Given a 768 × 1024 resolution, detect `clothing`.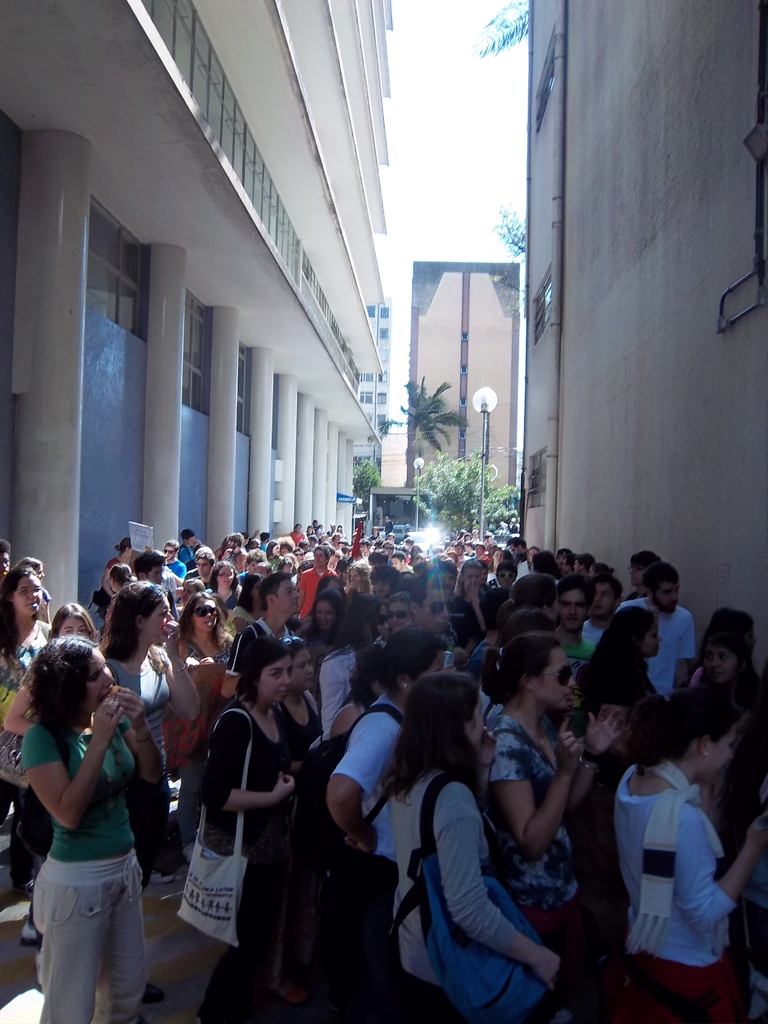
BBox(210, 708, 292, 1023).
